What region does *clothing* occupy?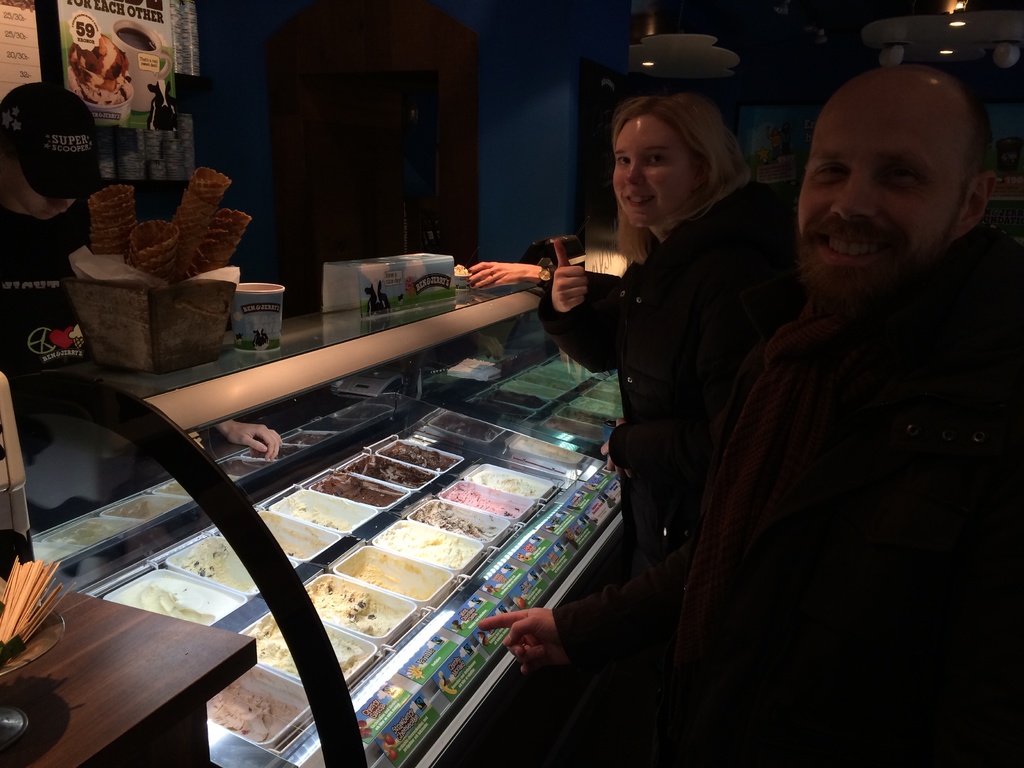
BBox(0, 202, 90, 378).
